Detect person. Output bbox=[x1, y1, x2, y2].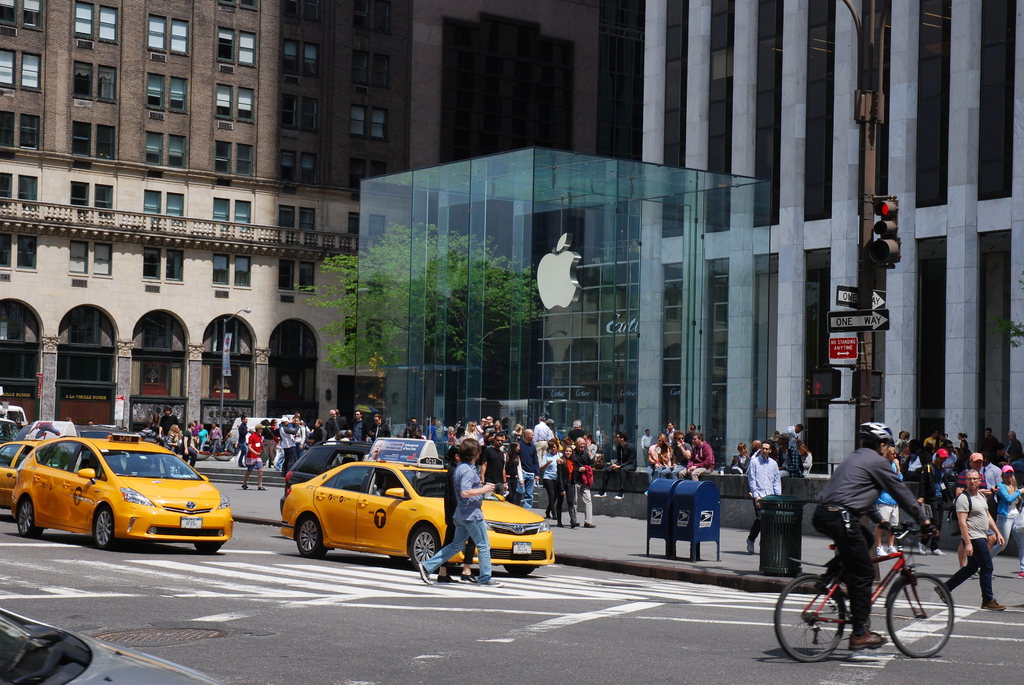
bbox=[651, 433, 666, 472].
